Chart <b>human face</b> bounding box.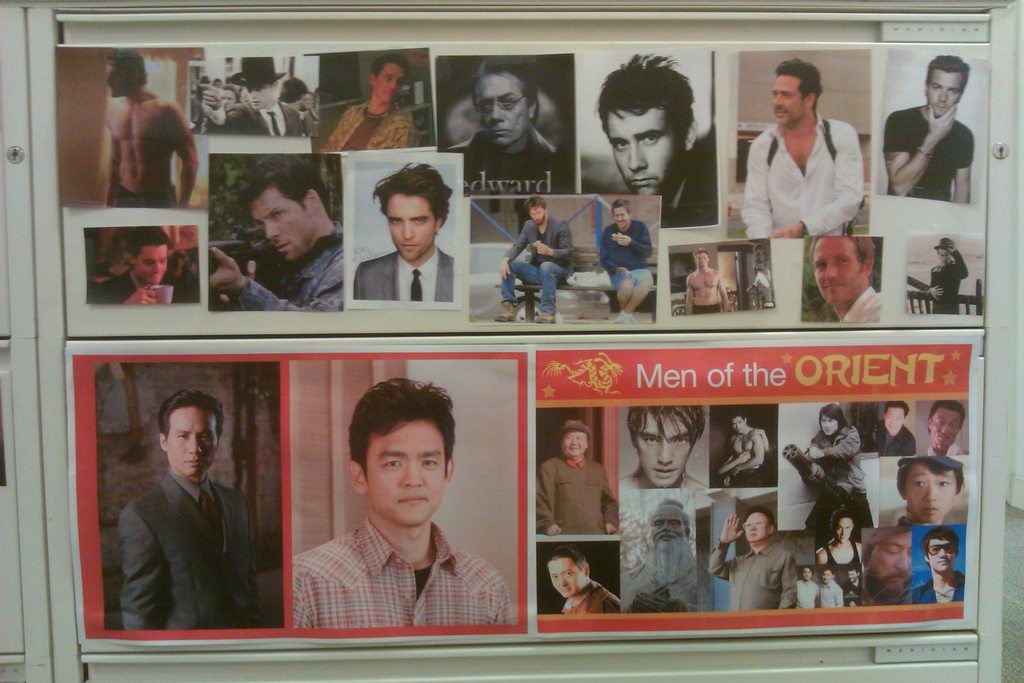
Charted: box(868, 532, 916, 586).
